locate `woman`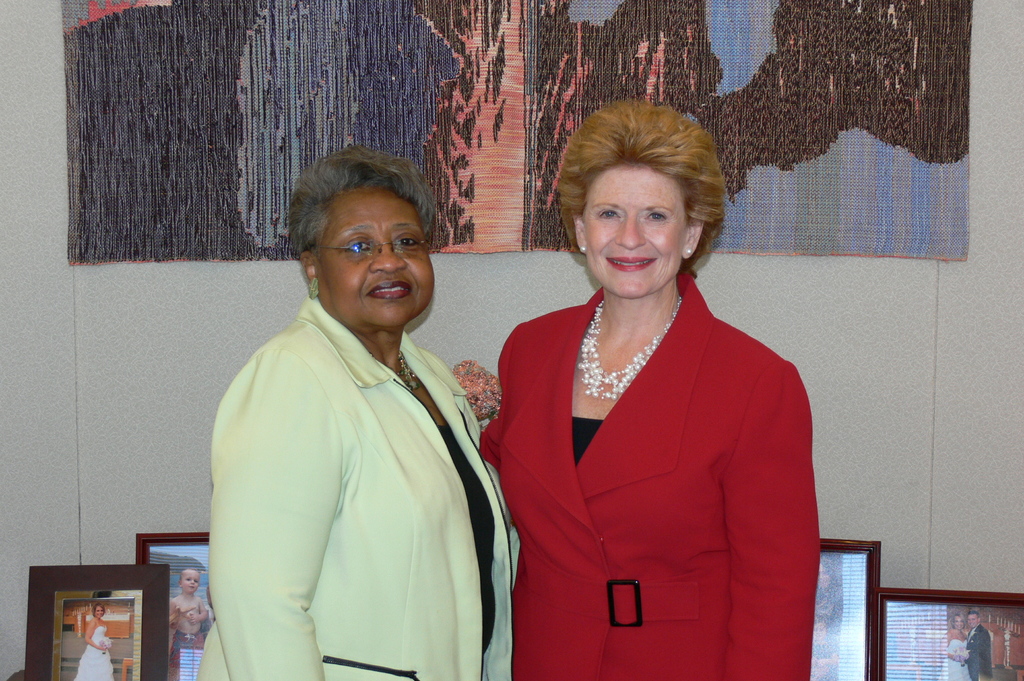
bbox=(937, 613, 973, 680)
